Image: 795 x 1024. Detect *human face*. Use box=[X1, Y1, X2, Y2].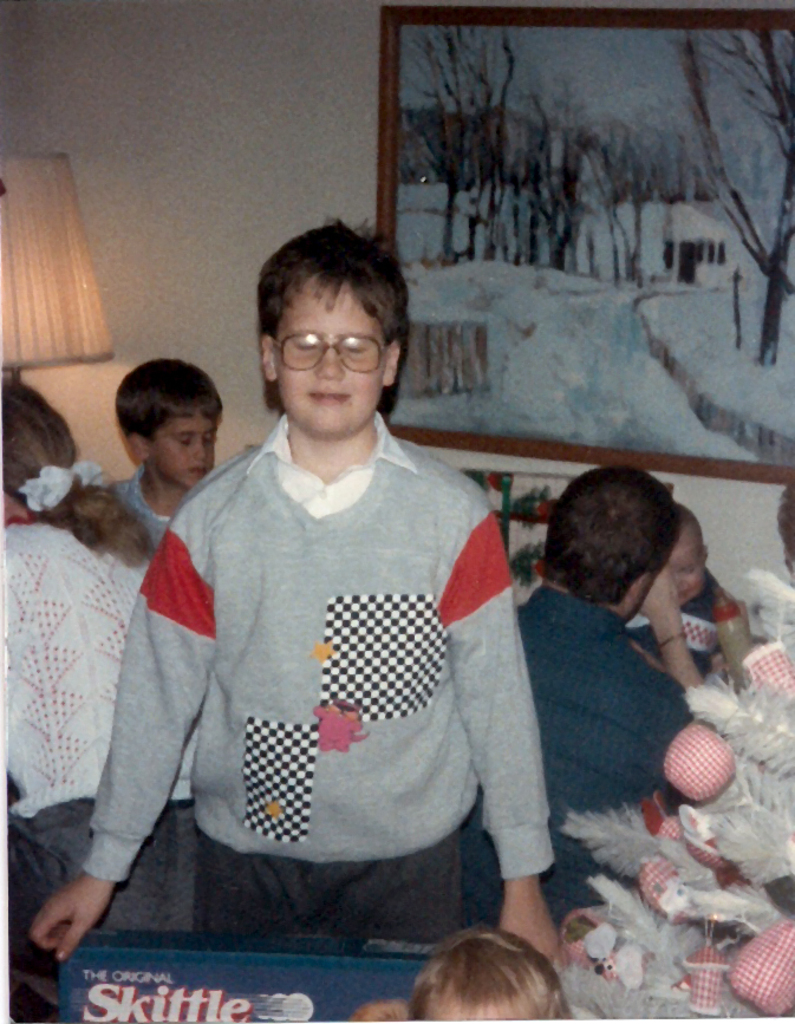
box=[276, 269, 383, 441].
